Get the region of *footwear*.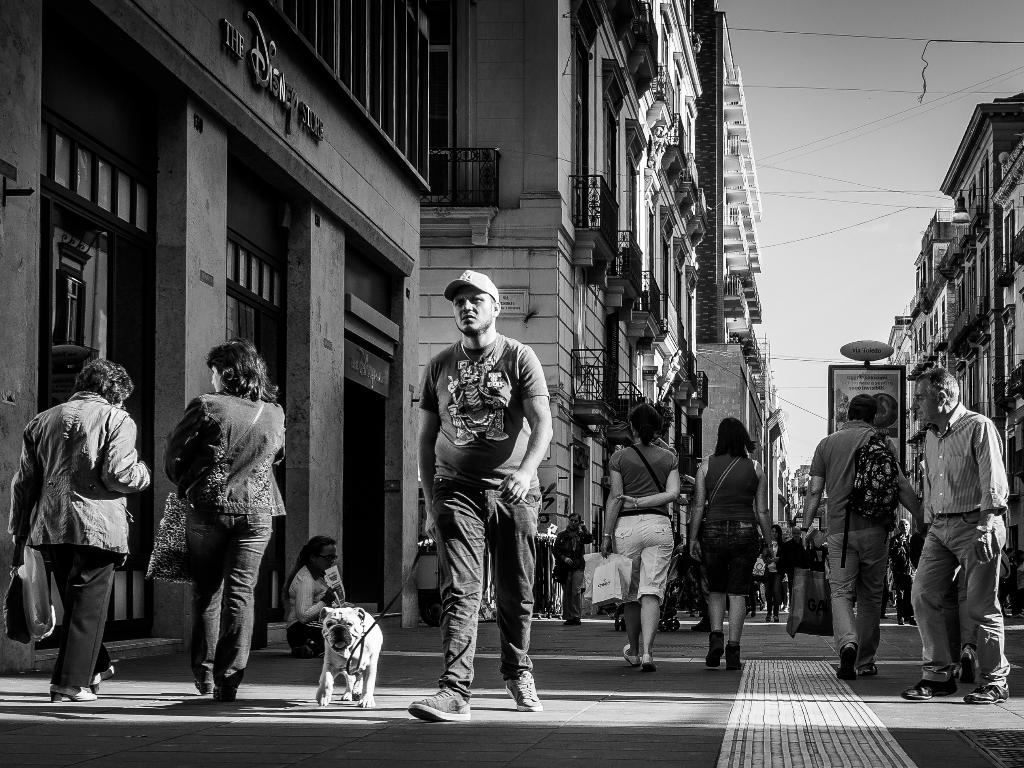
bbox(88, 662, 128, 682).
